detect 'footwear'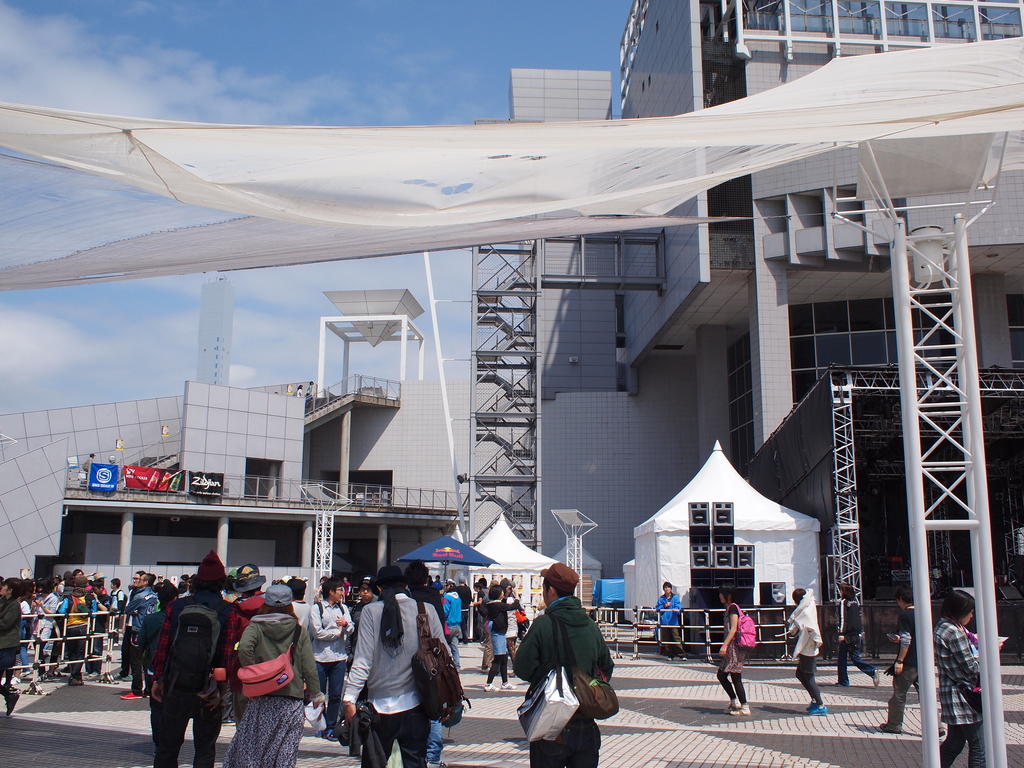
bbox=(807, 704, 828, 716)
